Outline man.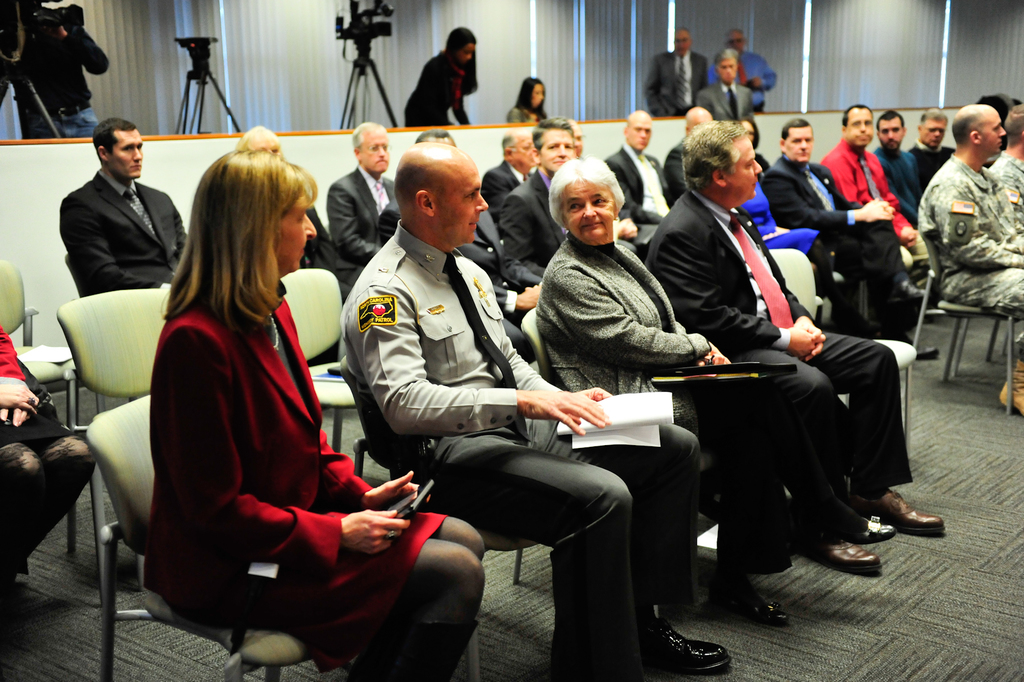
Outline: box=[757, 115, 929, 328].
